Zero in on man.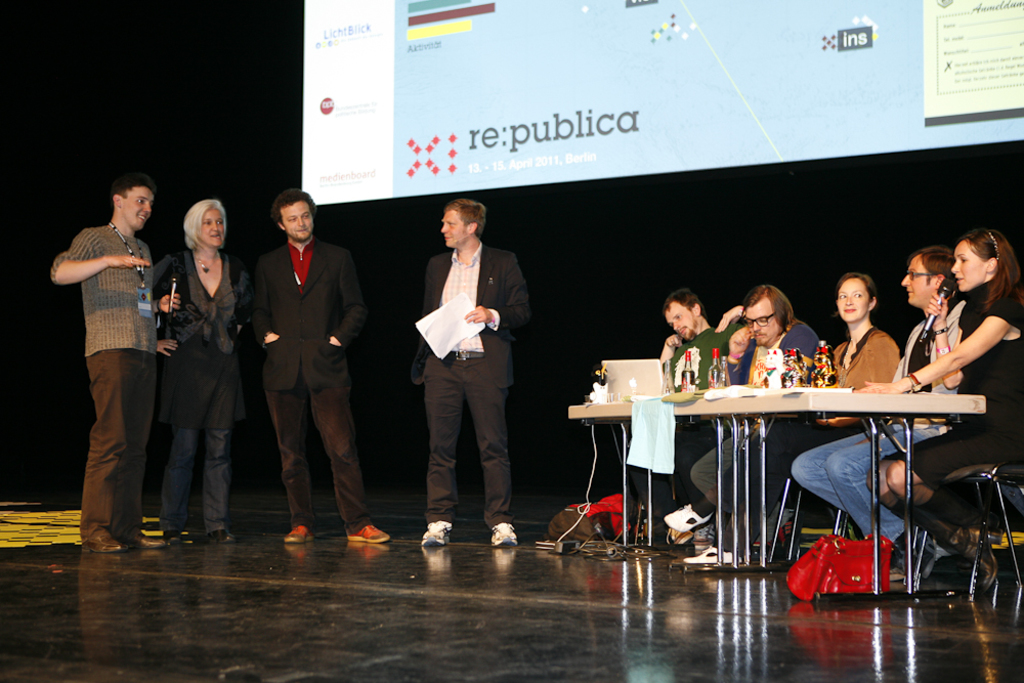
Zeroed in: [left=244, top=185, right=398, bottom=542].
